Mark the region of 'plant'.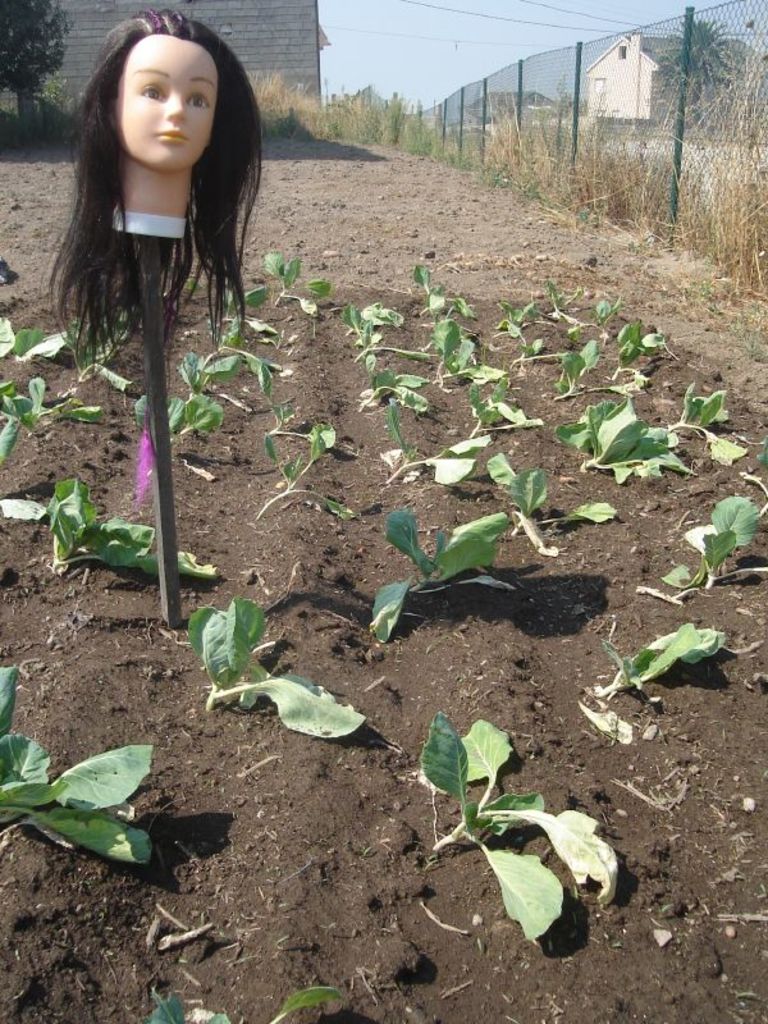
Region: 474, 451, 653, 553.
